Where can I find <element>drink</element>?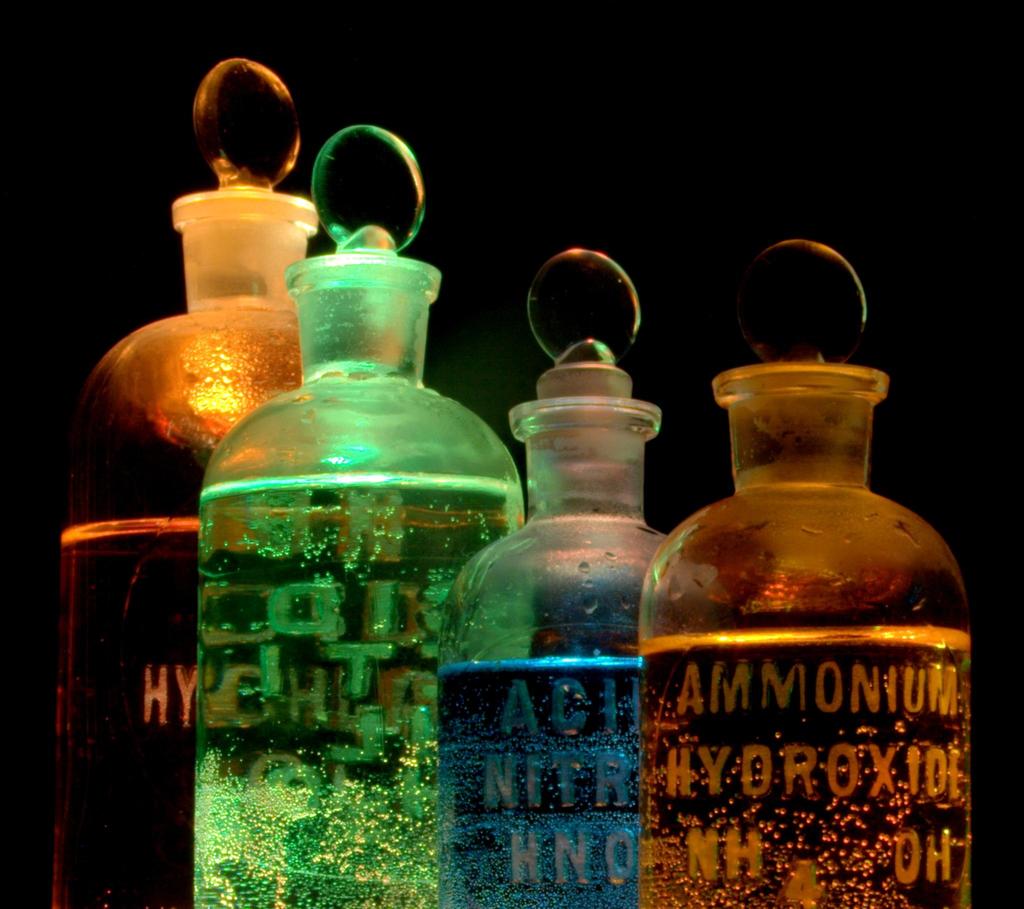
You can find it at 198 478 522 908.
